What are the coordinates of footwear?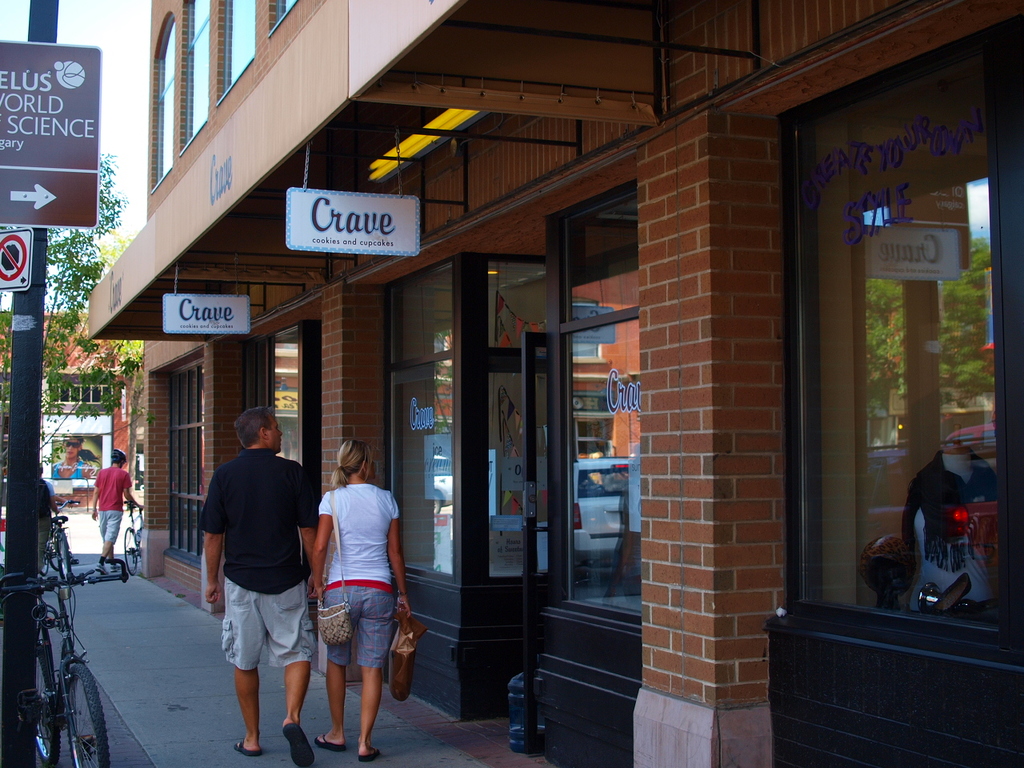
region(358, 750, 383, 760).
